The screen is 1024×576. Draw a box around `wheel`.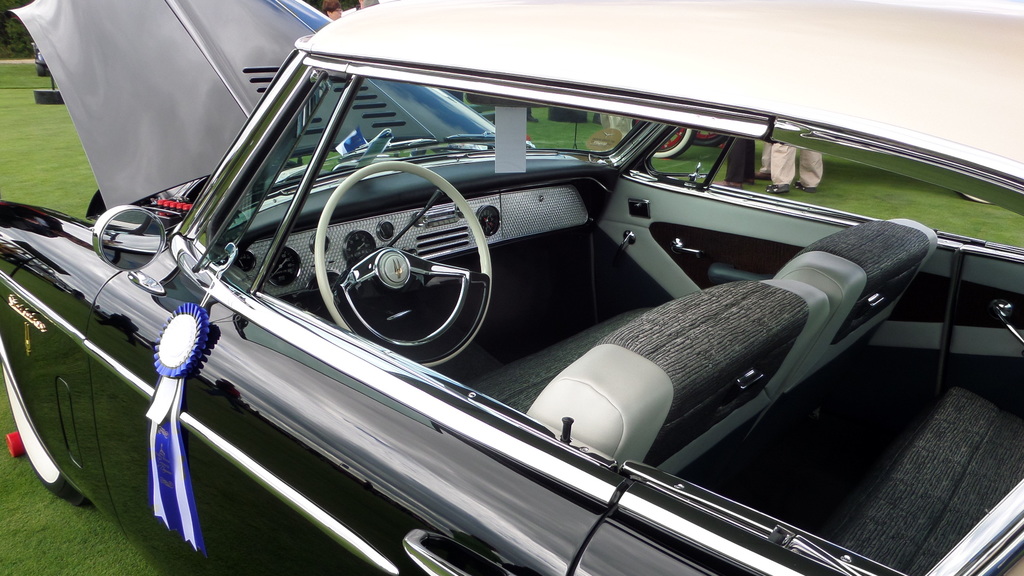
l=634, t=117, r=687, b=156.
